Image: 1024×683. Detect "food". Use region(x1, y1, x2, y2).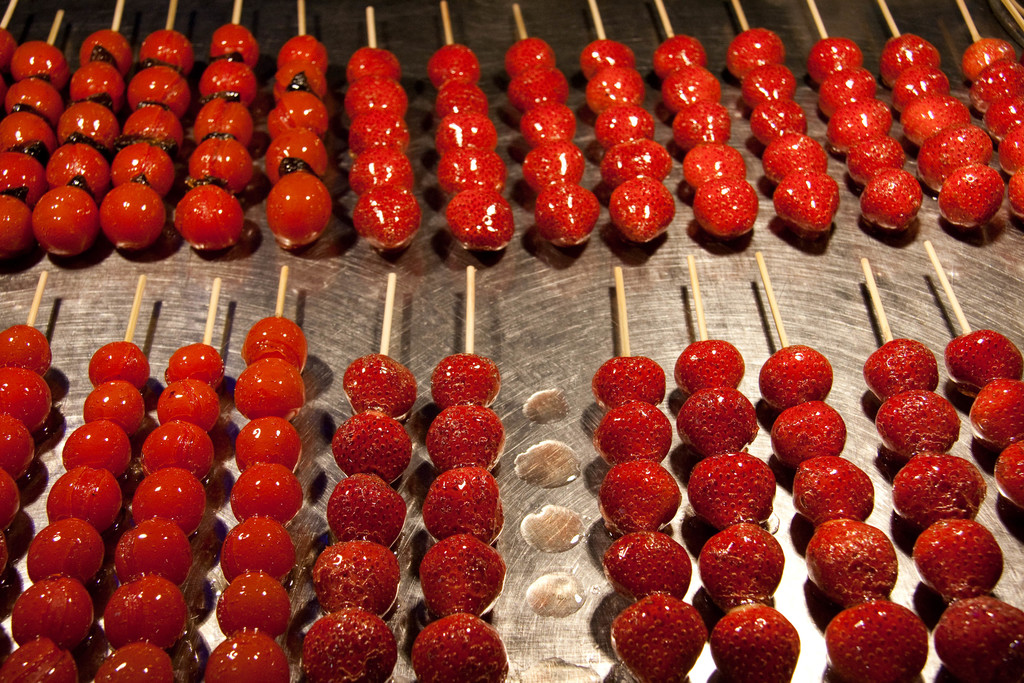
region(593, 101, 659, 153).
